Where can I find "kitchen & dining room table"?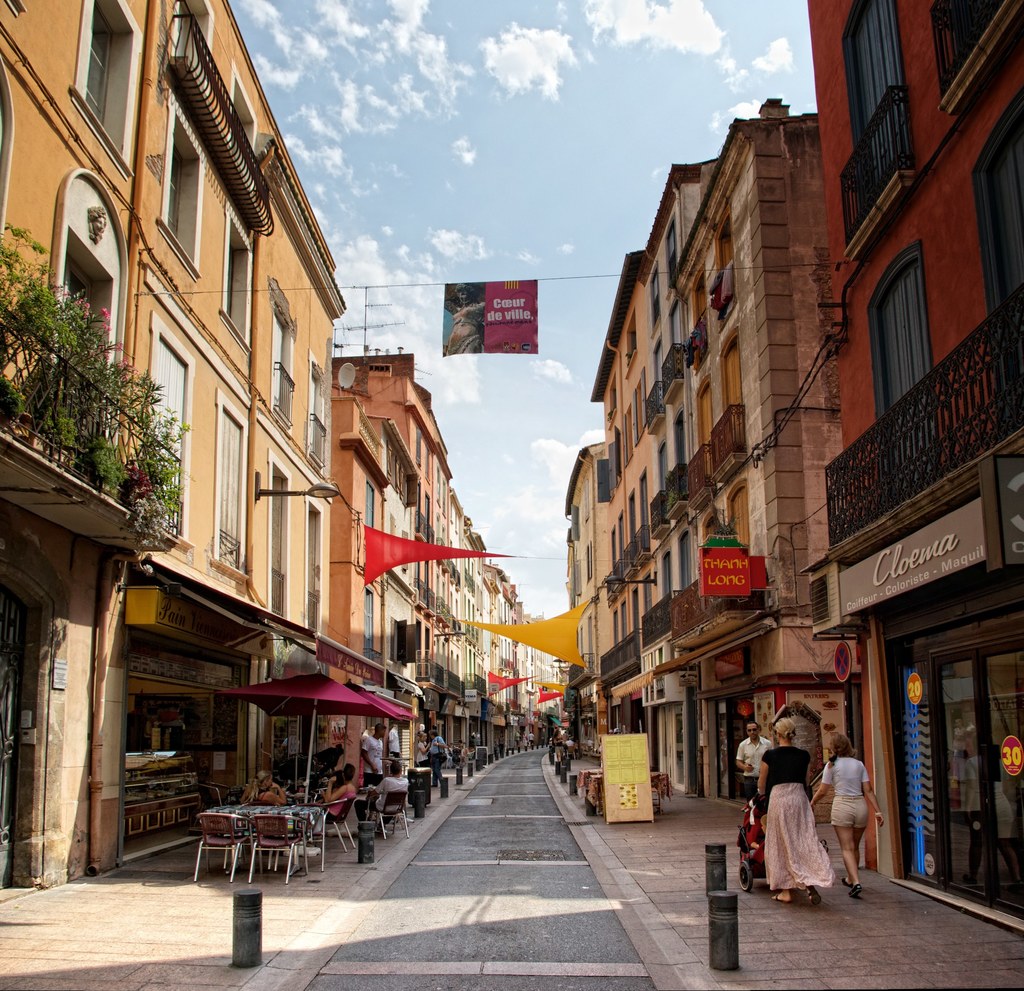
You can find it at crop(205, 800, 323, 882).
